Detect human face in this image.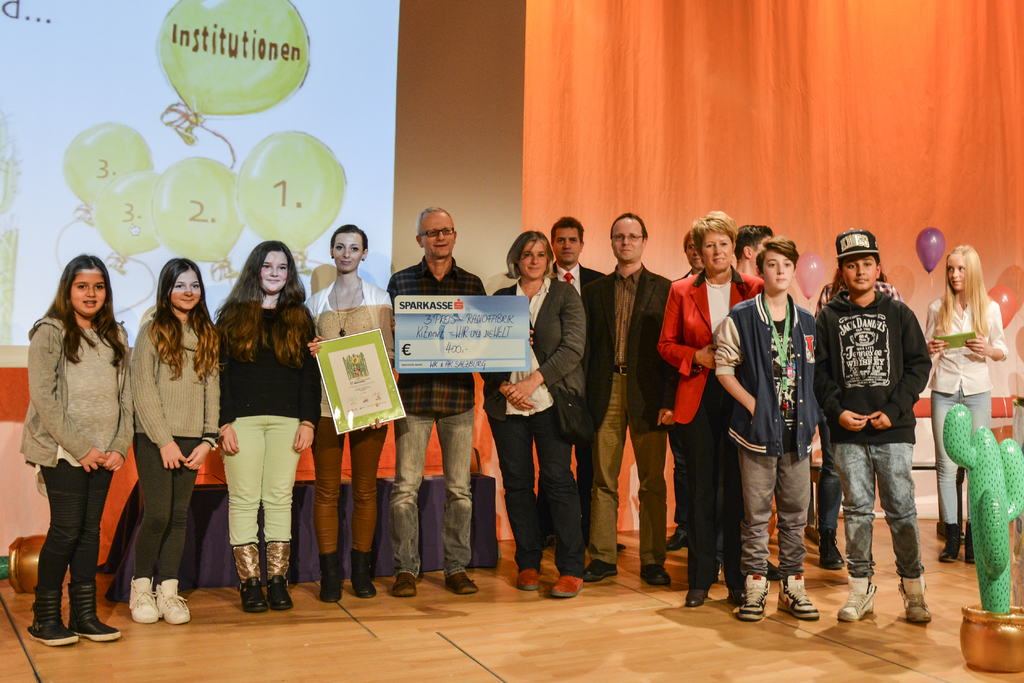
Detection: {"left": 329, "top": 226, "right": 365, "bottom": 272}.
